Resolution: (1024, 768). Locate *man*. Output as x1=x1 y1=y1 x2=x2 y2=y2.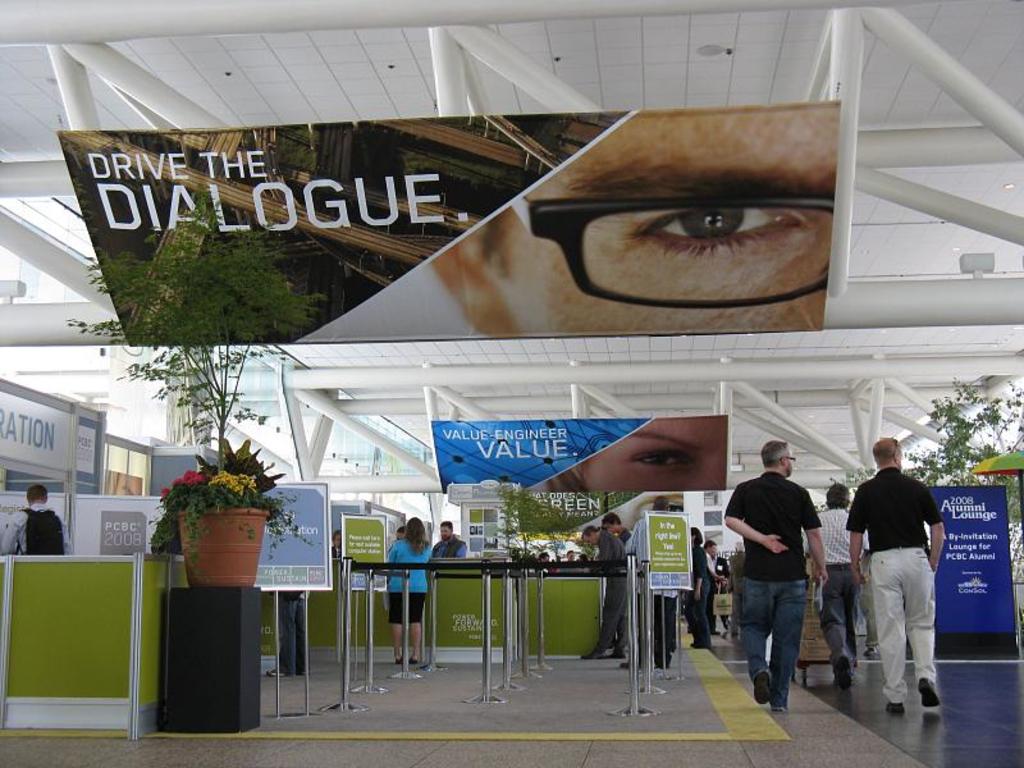
x1=429 y1=101 x2=835 y2=337.
